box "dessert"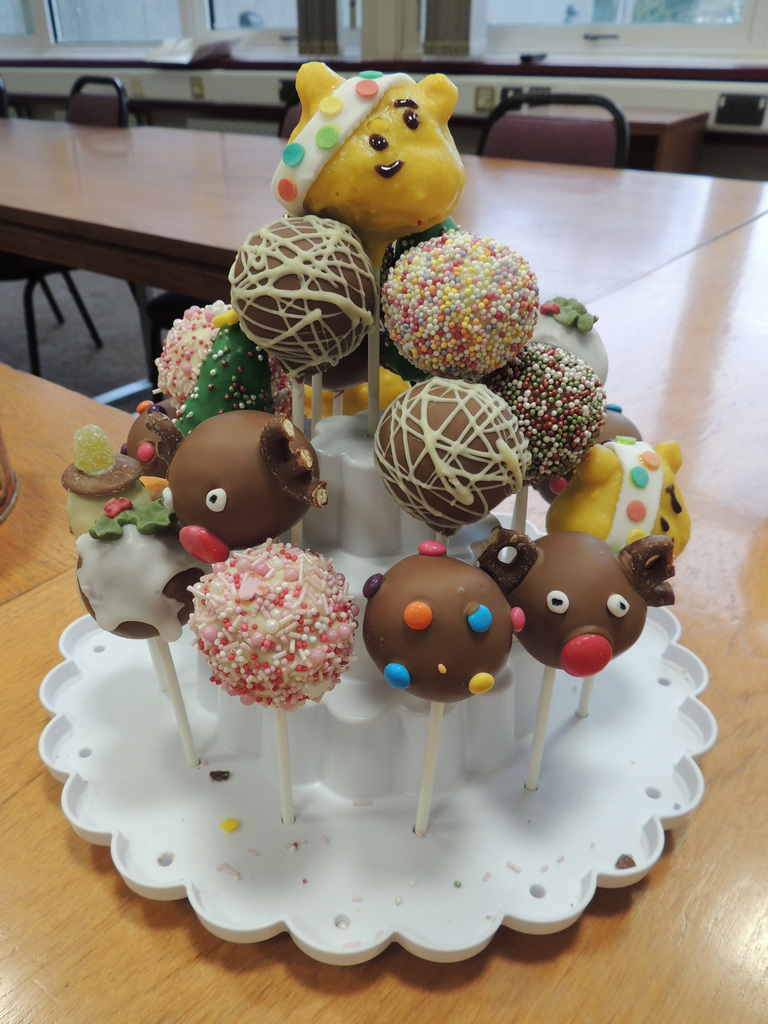
crop(516, 509, 636, 655)
